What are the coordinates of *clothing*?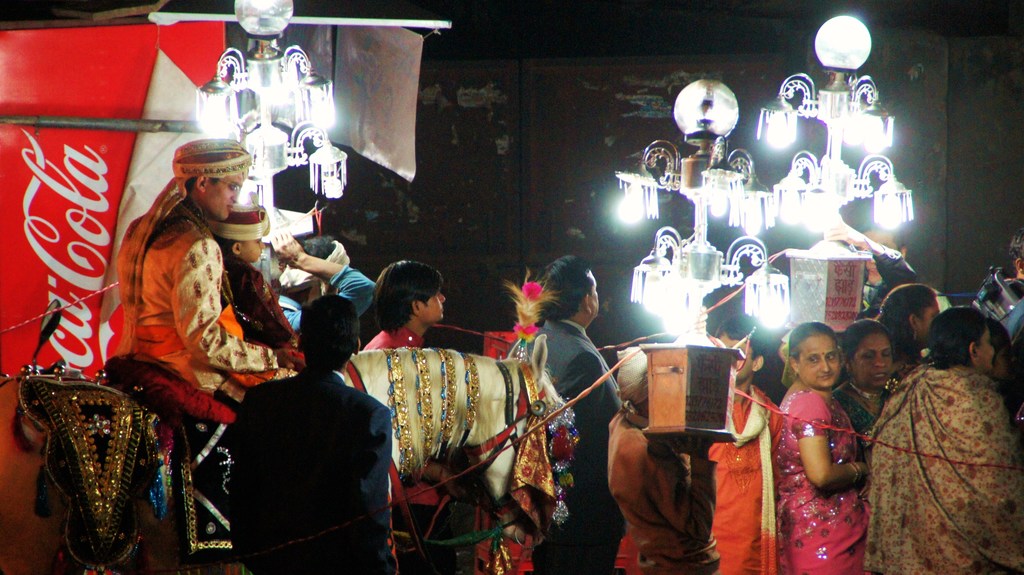
detection(332, 261, 378, 324).
